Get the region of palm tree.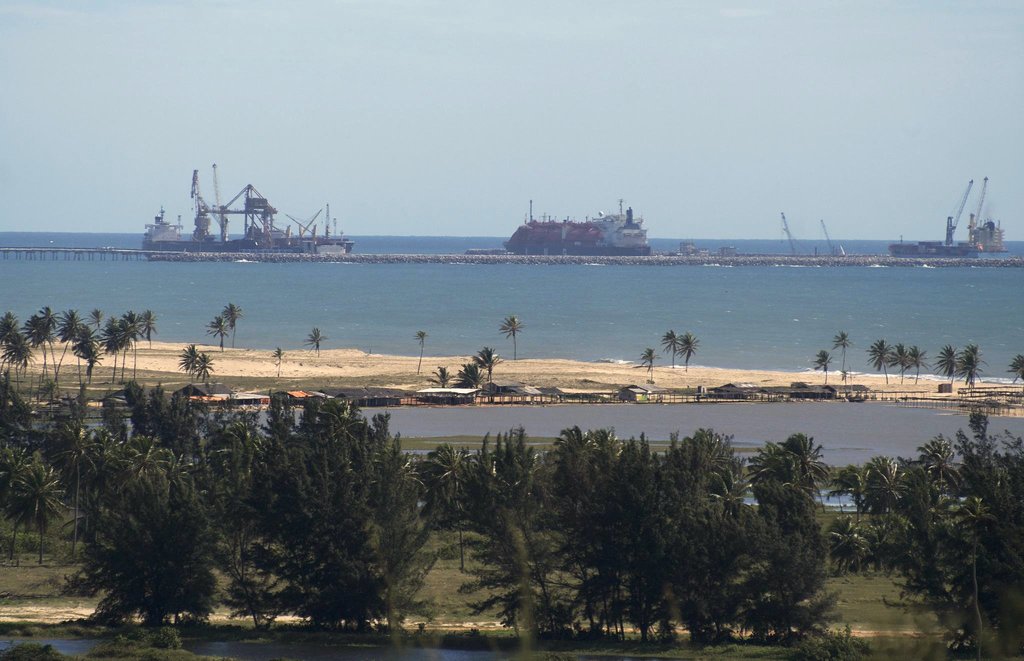
left=676, top=334, right=701, bottom=368.
